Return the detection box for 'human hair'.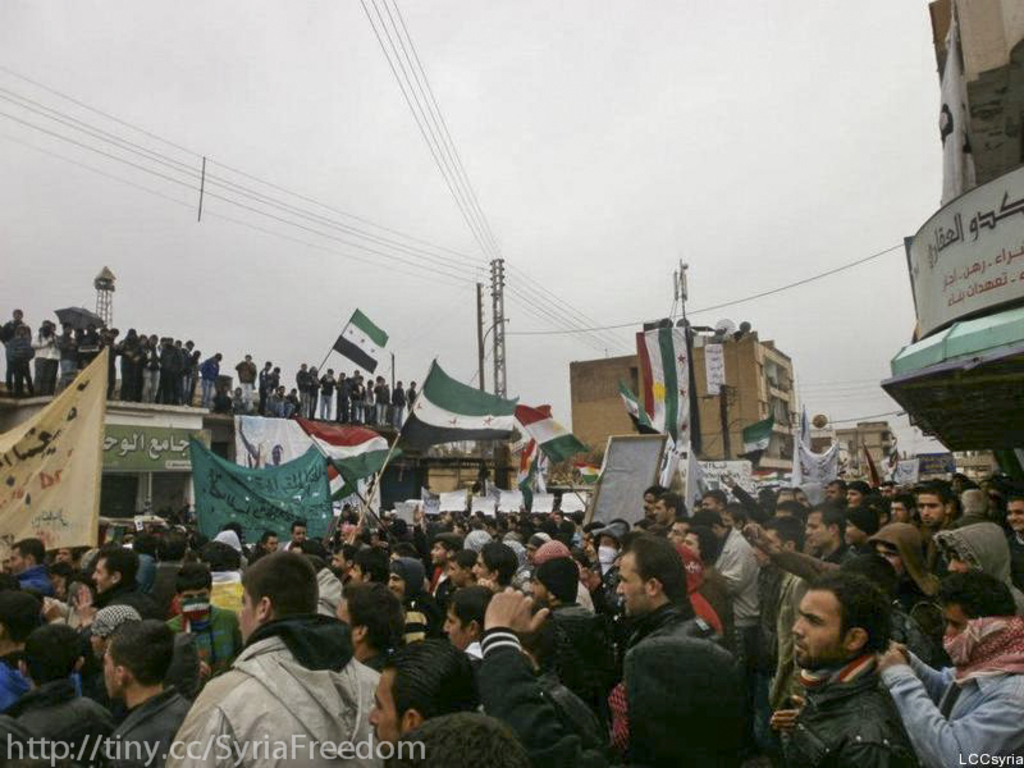
613,534,689,621.
